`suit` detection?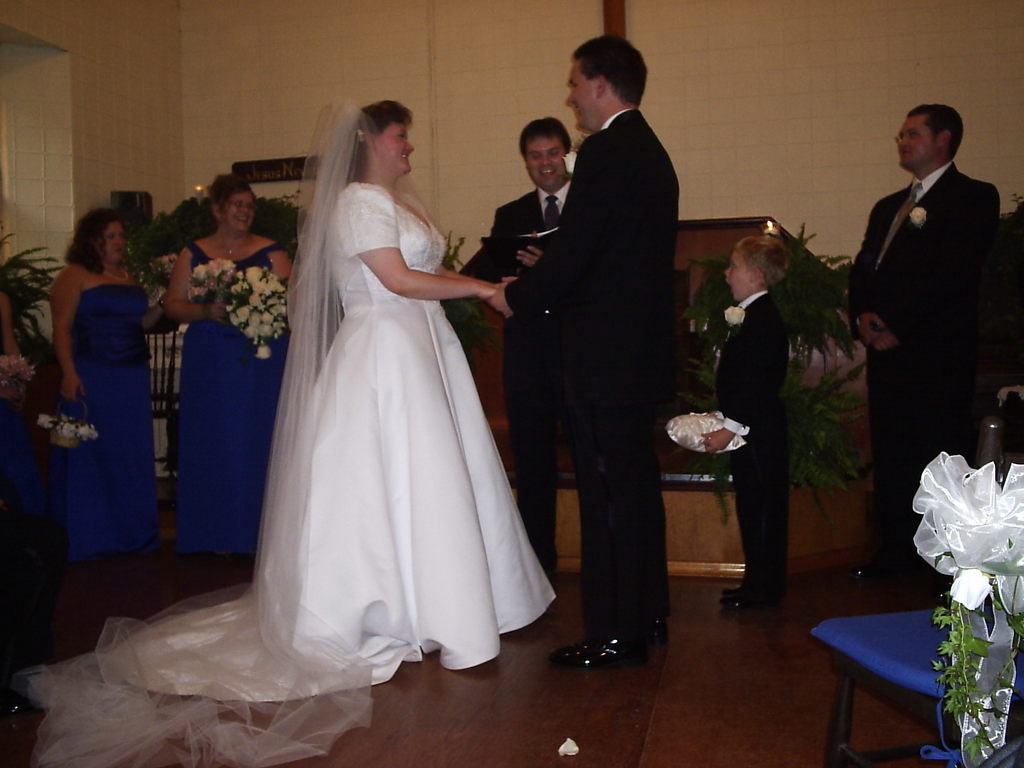
bbox(503, 54, 691, 672)
